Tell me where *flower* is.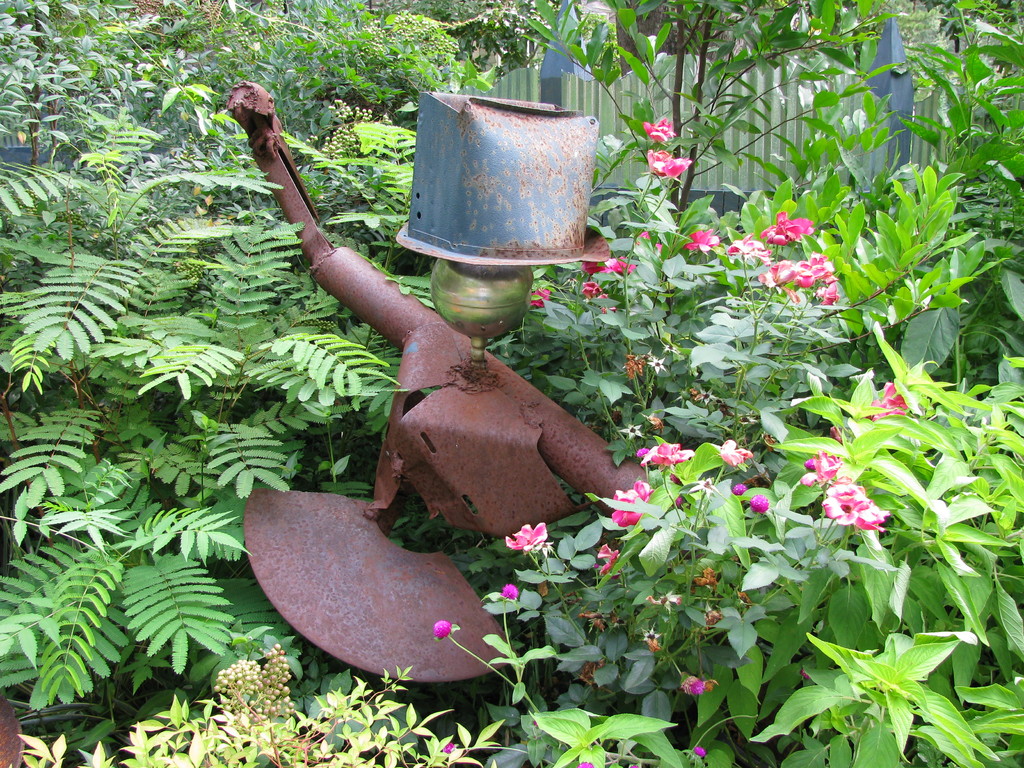
*flower* is at select_region(444, 741, 455, 756).
